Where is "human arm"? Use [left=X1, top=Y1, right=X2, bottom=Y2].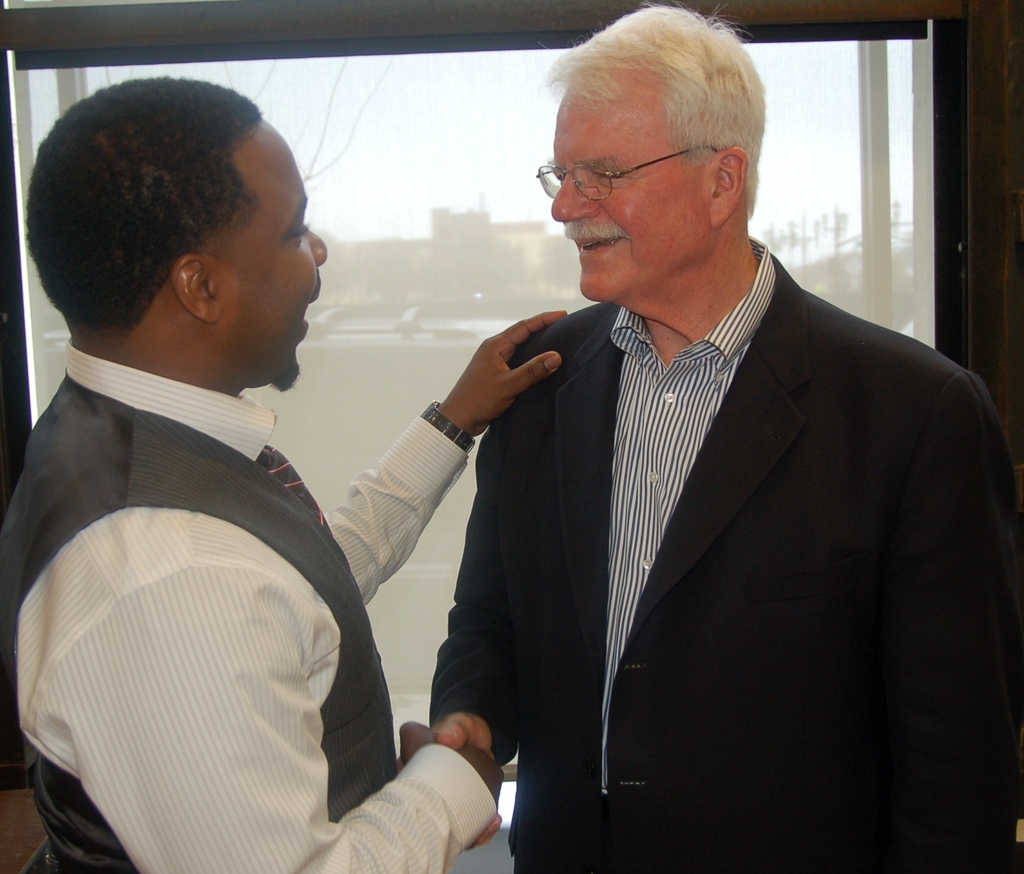
[left=99, top=525, right=460, bottom=859].
